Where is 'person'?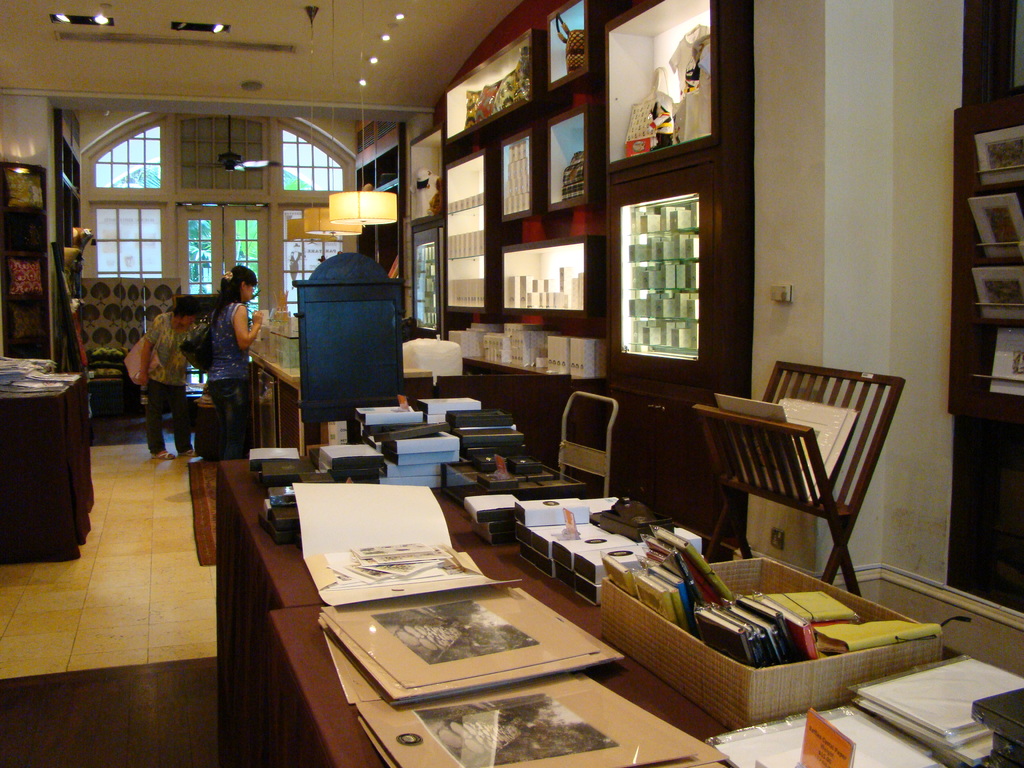
region(204, 265, 264, 456).
